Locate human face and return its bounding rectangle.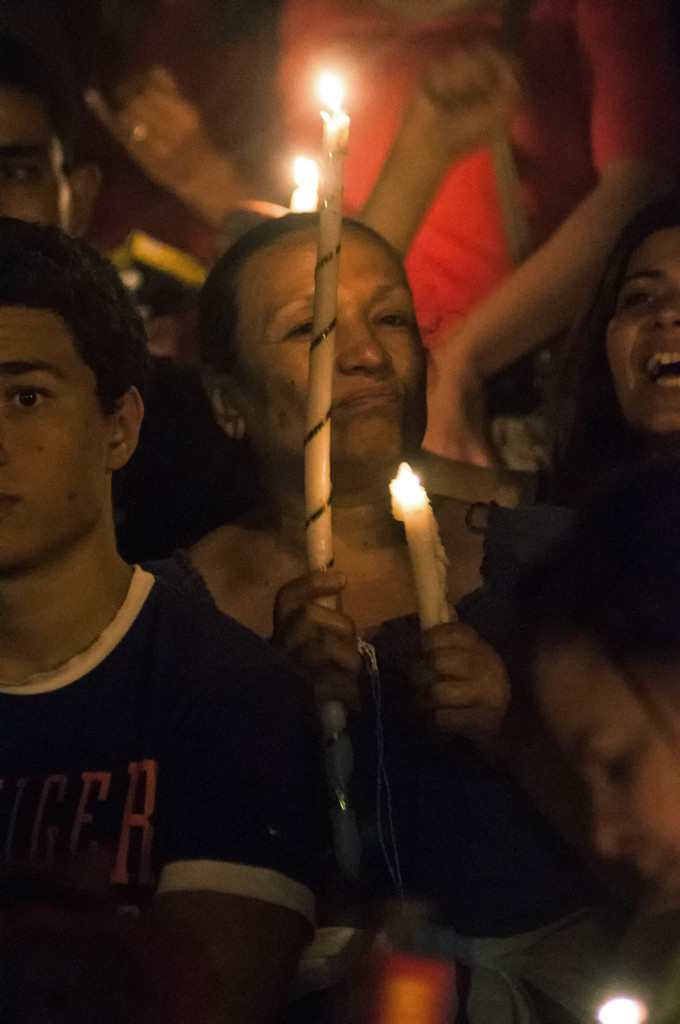
<region>0, 307, 109, 573</region>.
